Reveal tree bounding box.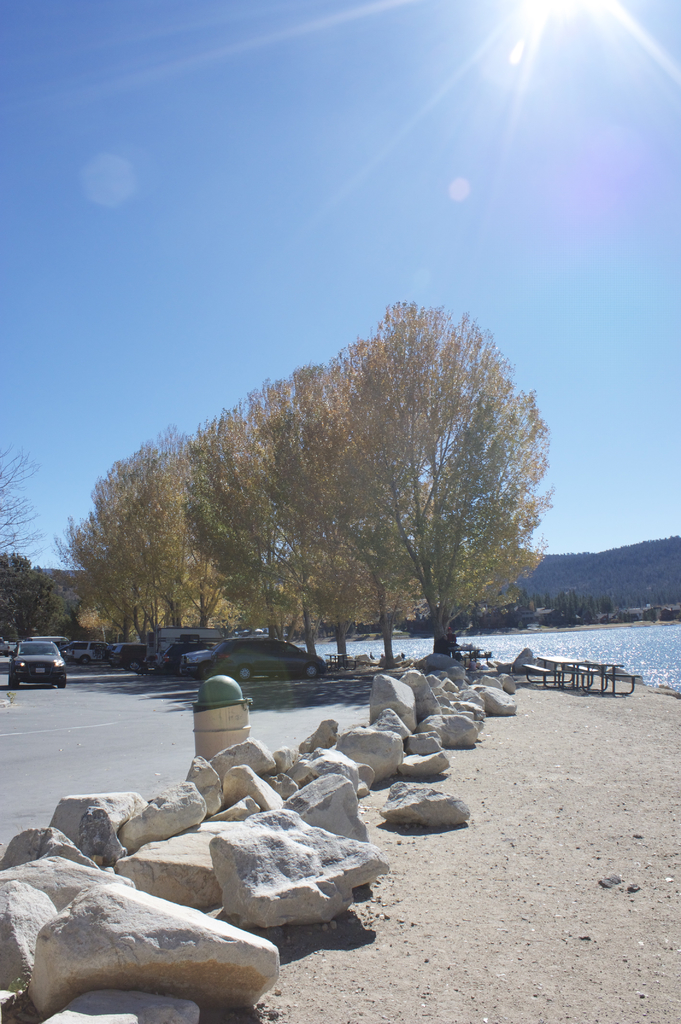
Revealed: 0/557/63/644.
